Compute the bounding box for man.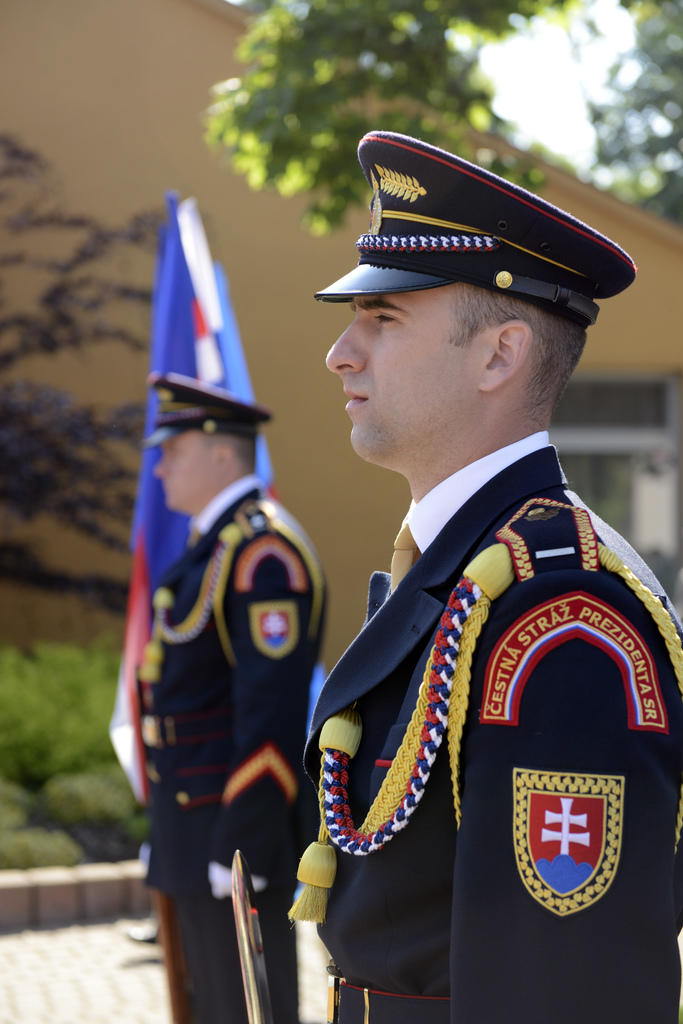
297:126:682:1023.
